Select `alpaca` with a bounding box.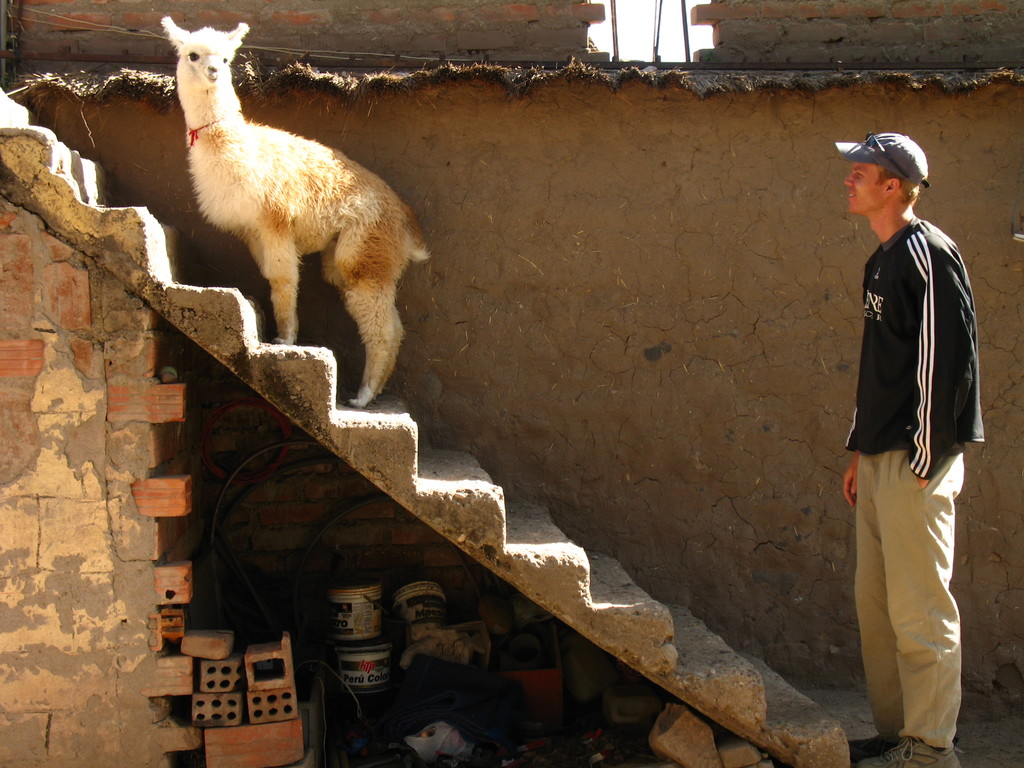
BBox(158, 13, 439, 410).
